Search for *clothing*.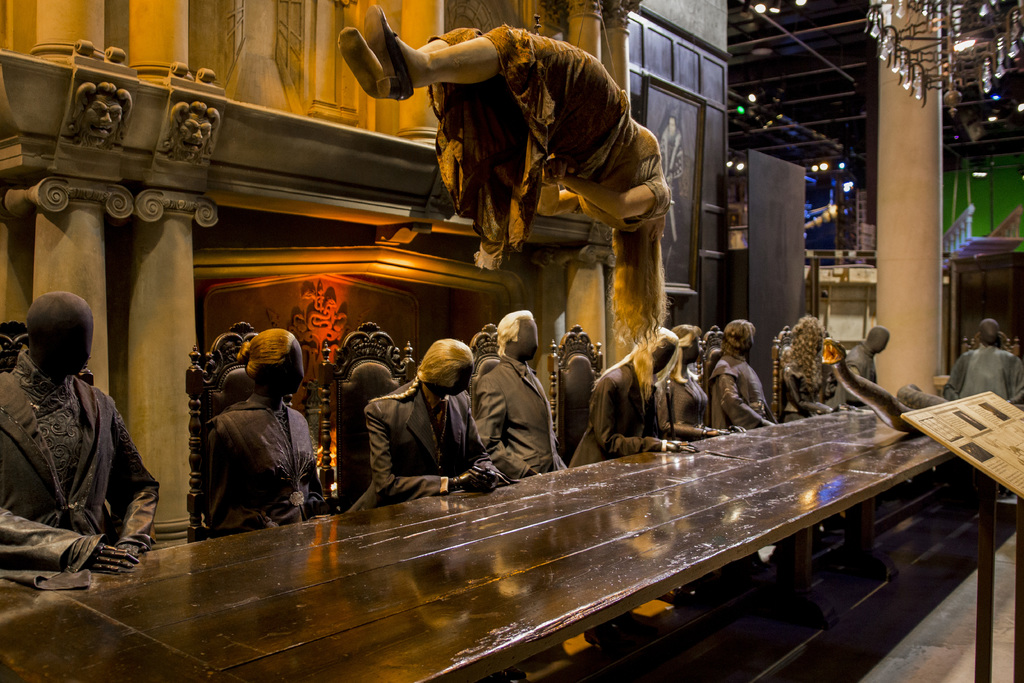
Found at {"x1": 764, "y1": 344, "x2": 823, "y2": 427}.
